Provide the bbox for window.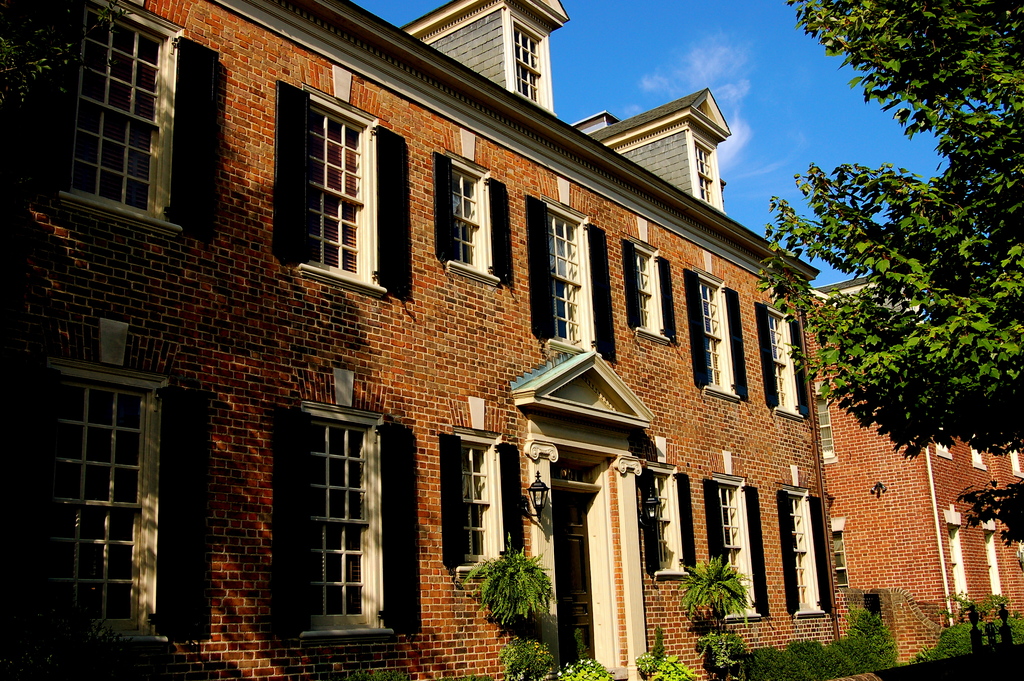
(640,469,691,577).
